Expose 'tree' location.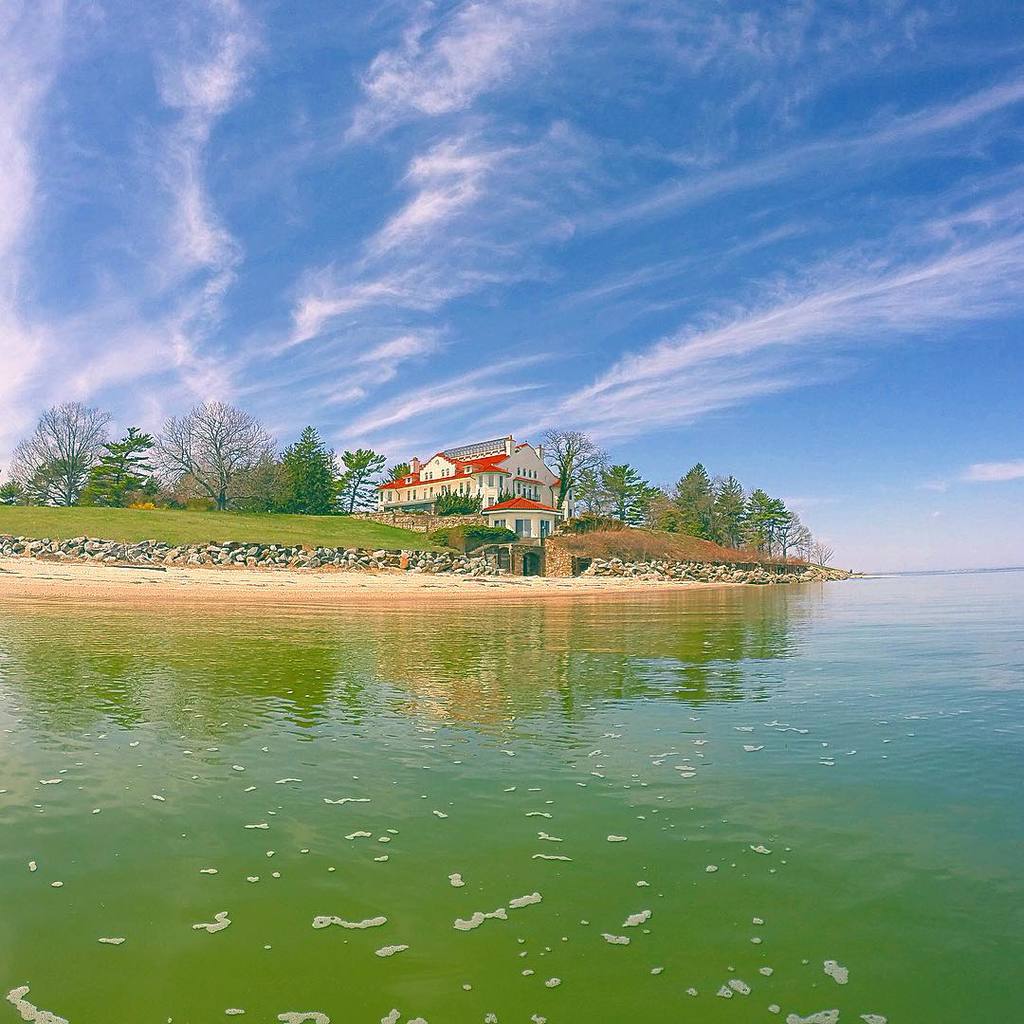
Exposed at (left=768, top=495, right=793, bottom=566).
